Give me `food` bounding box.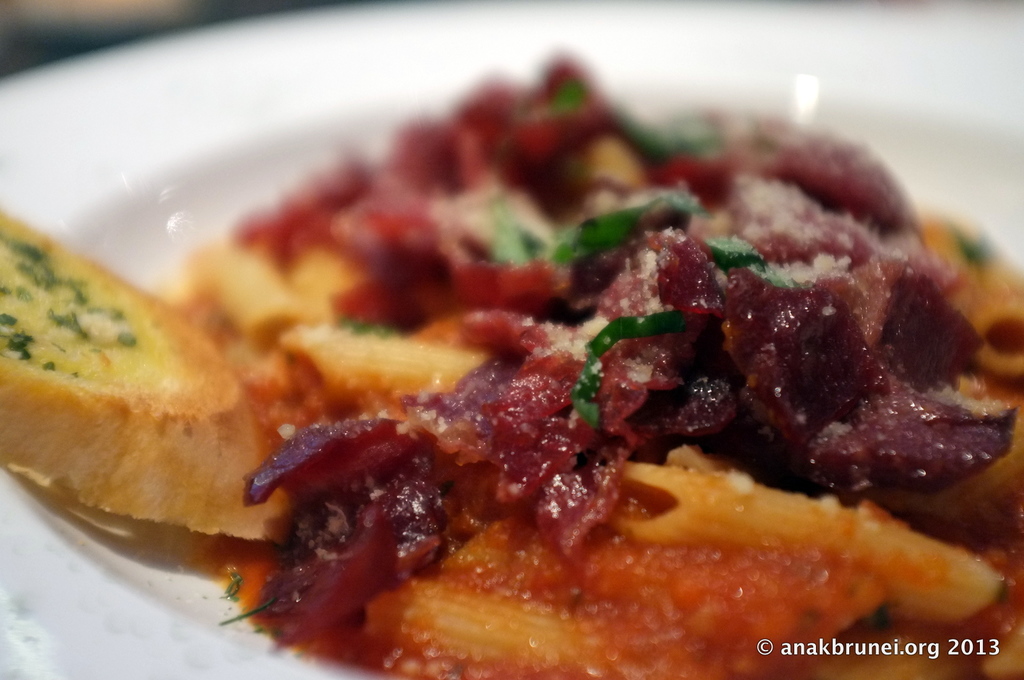
x1=40 y1=54 x2=1023 y2=644.
